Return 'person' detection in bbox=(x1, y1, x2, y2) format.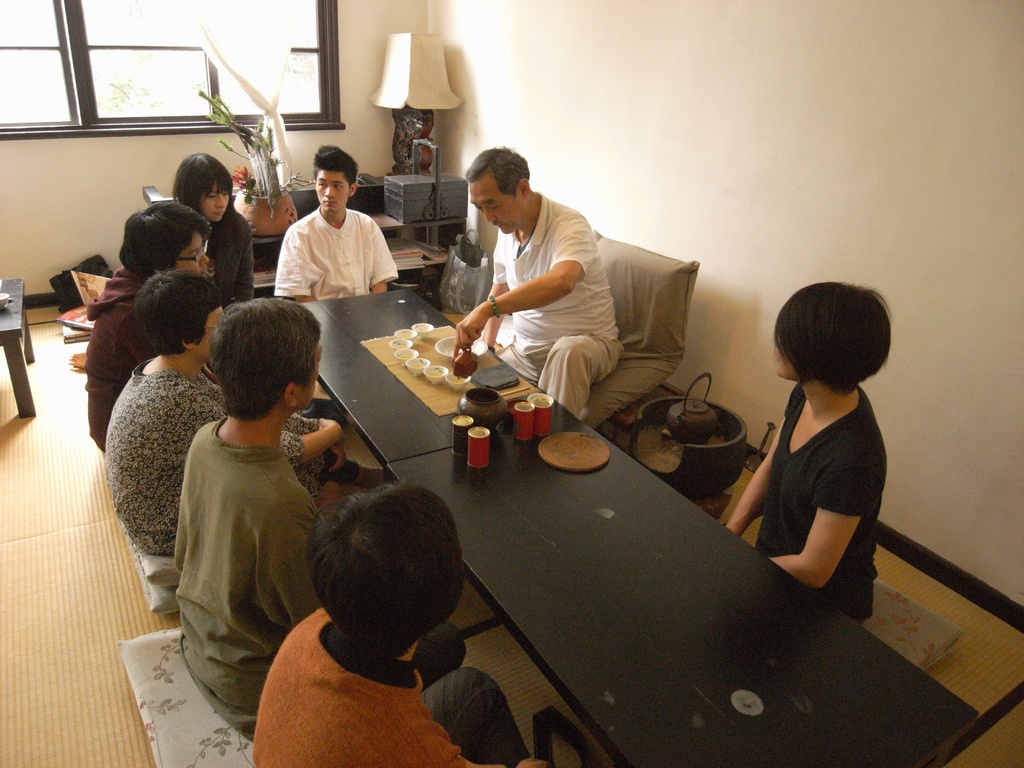
bbox=(719, 280, 891, 622).
